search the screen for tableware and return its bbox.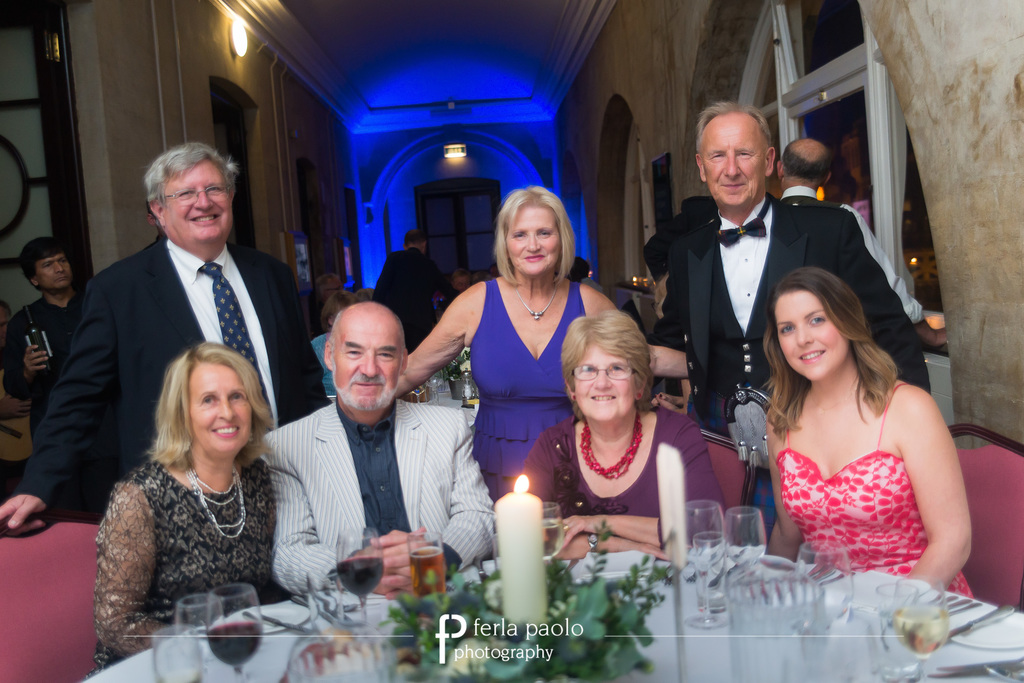
Found: (left=258, top=611, right=312, bottom=638).
